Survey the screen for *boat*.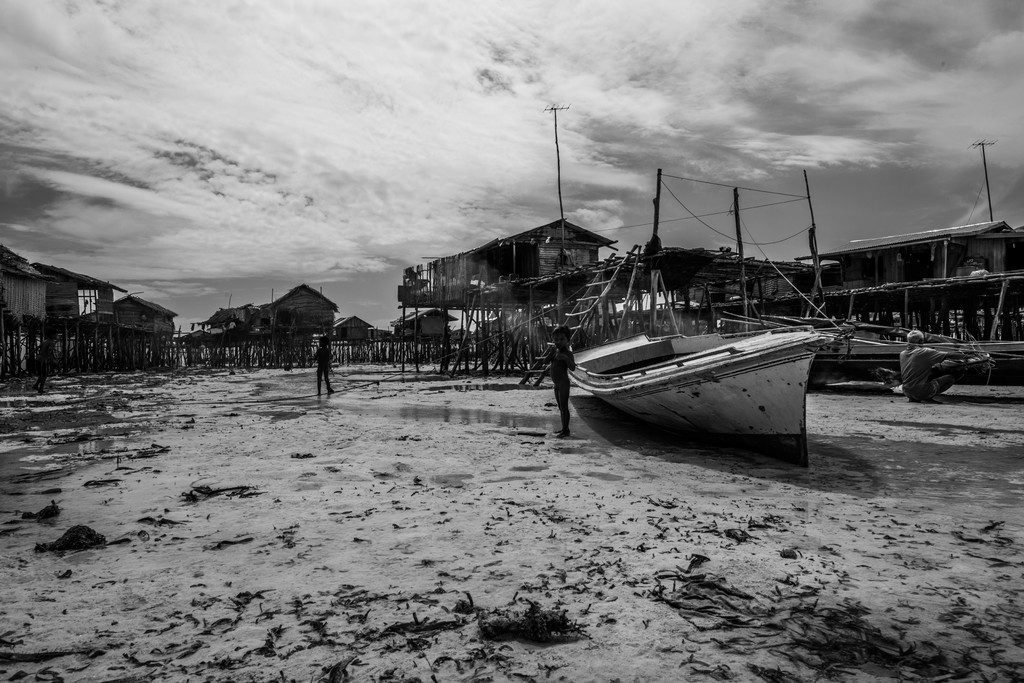
Survey found: box(543, 311, 852, 444).
